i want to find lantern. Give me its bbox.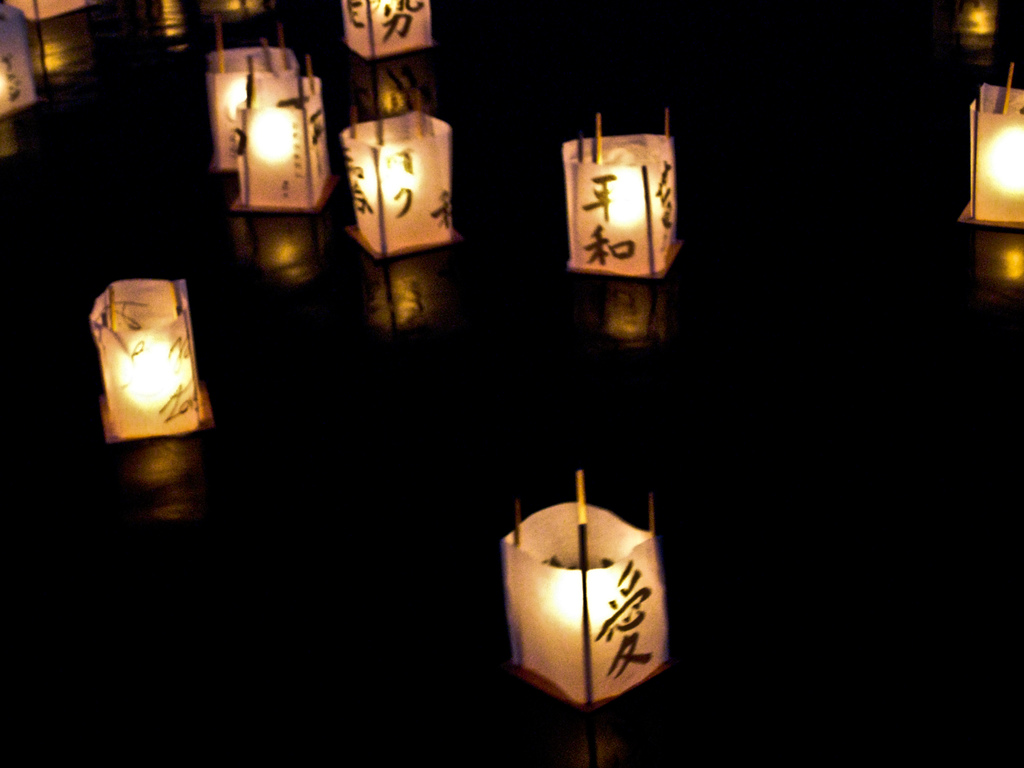
566 134 673 278.
